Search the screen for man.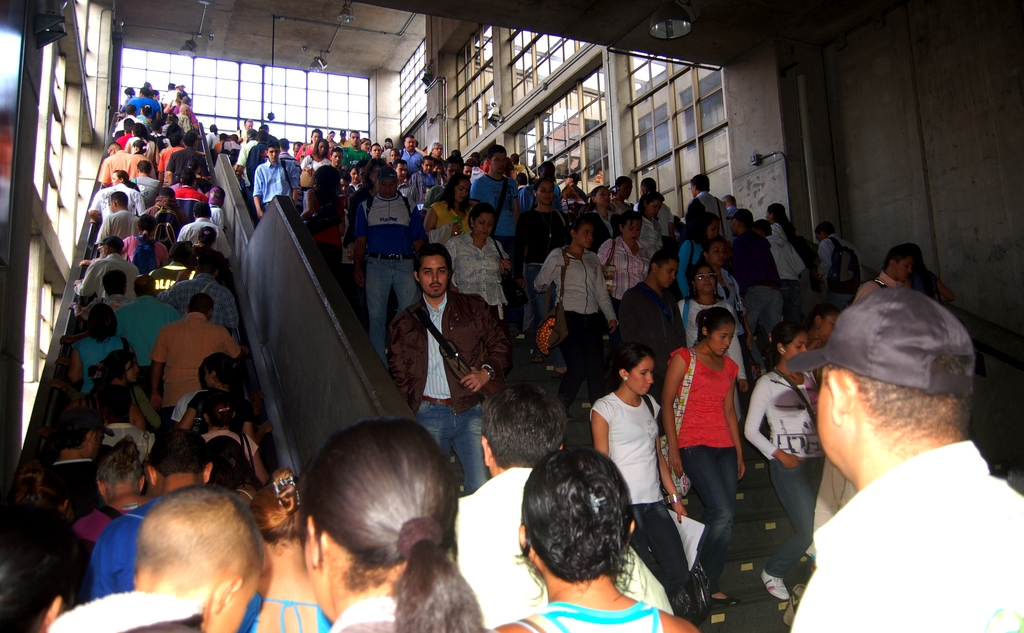
Found at 181, 200, 236, 261.
